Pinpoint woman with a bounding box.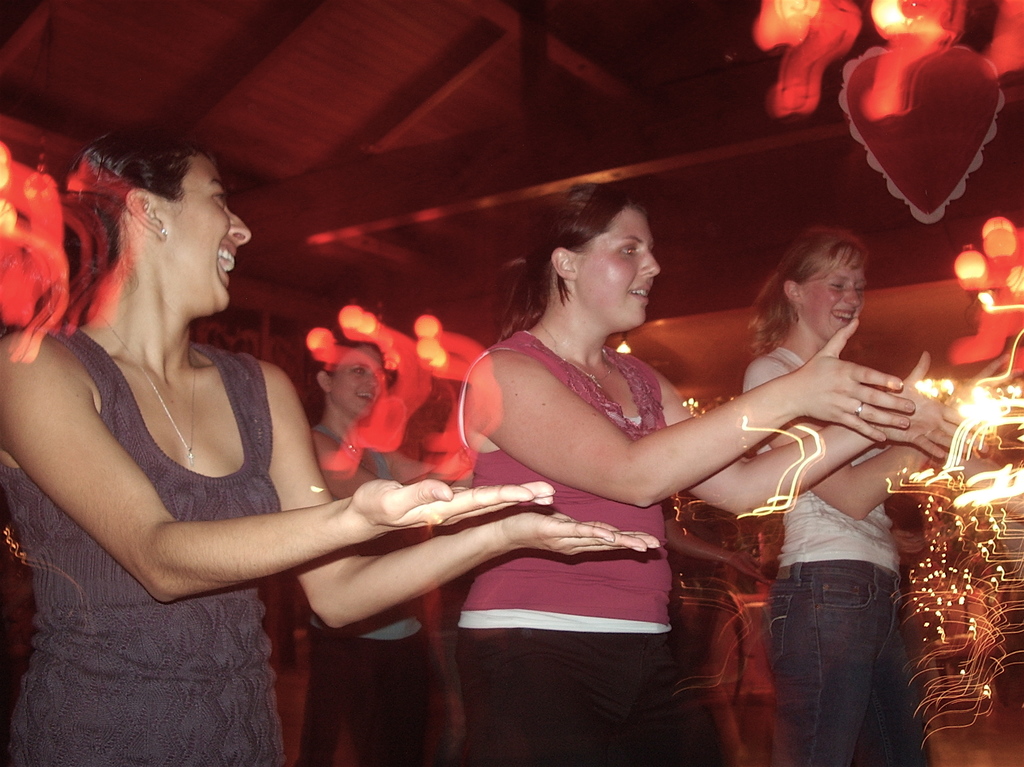
rect(446, 180, 986, 766).
